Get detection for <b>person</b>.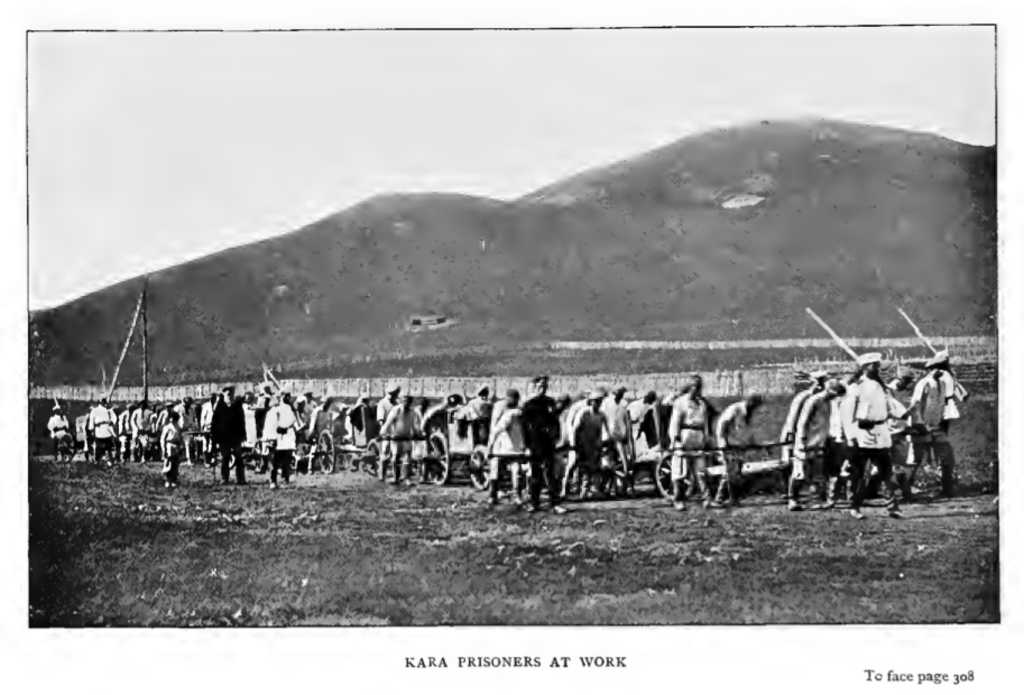
Detection: 378 388 399 424.
